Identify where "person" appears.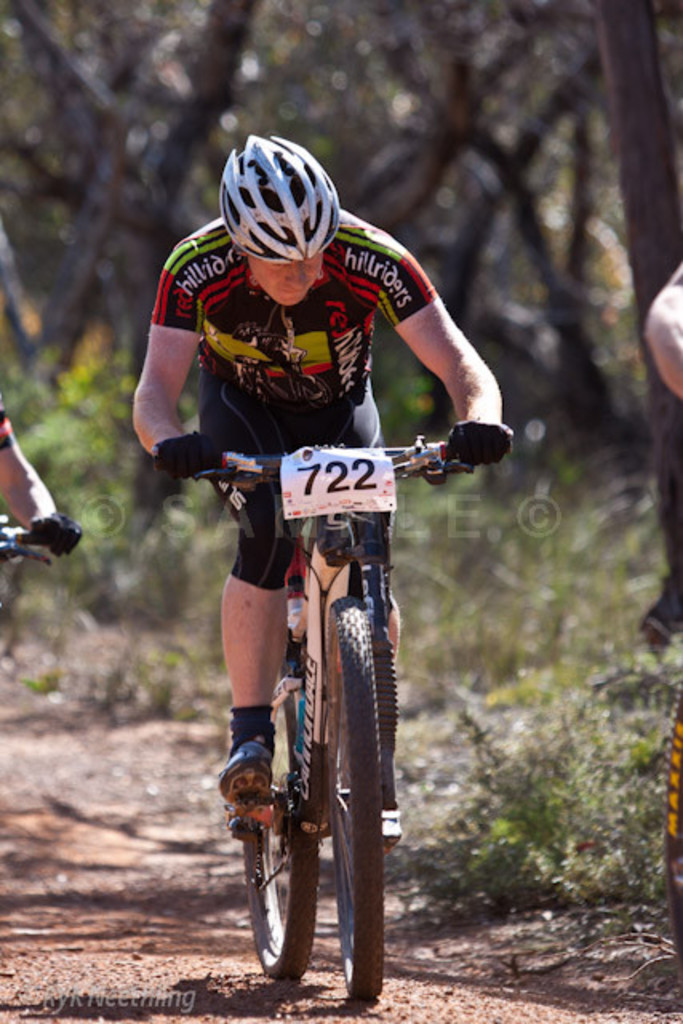
Appears at (174, 144, 481, 982).
